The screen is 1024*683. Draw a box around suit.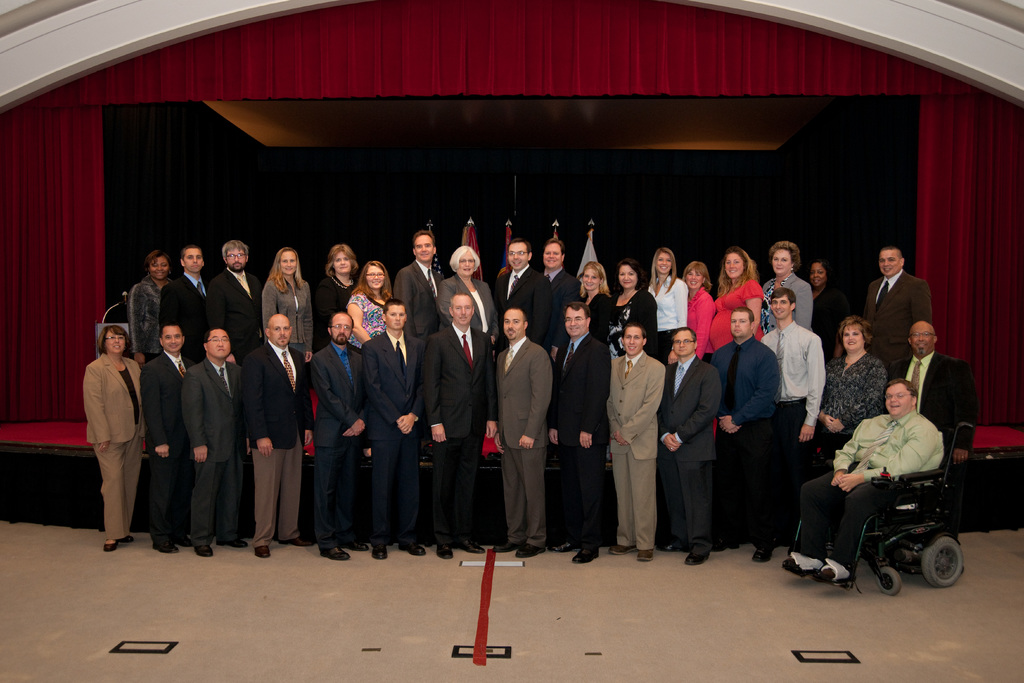
(614, 350, 666, 549).
